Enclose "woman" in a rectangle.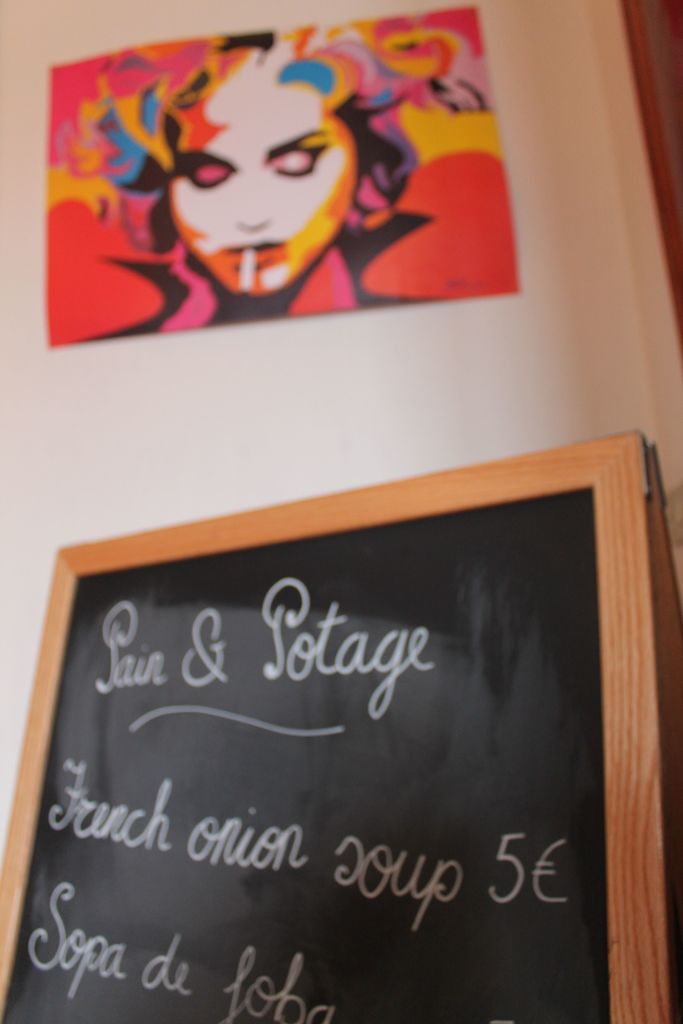
bbox(155, 24, 407, 317).
